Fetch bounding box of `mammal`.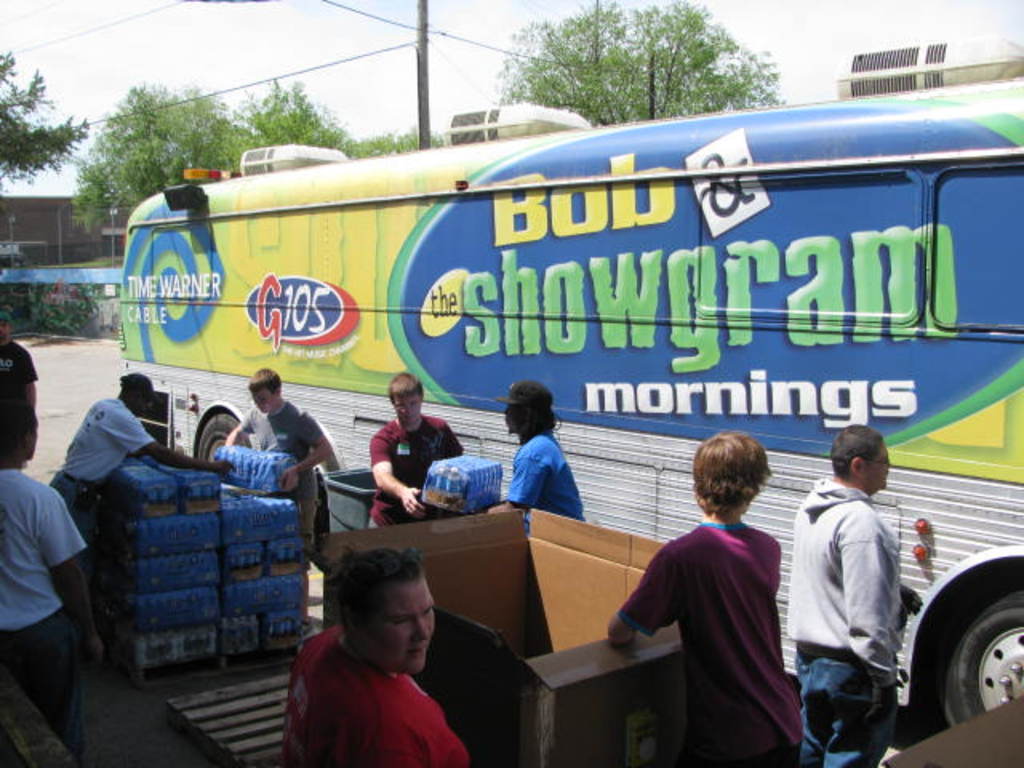
Bbox: pyautogui.locateOnScreen(786, 427, 907, 766).
